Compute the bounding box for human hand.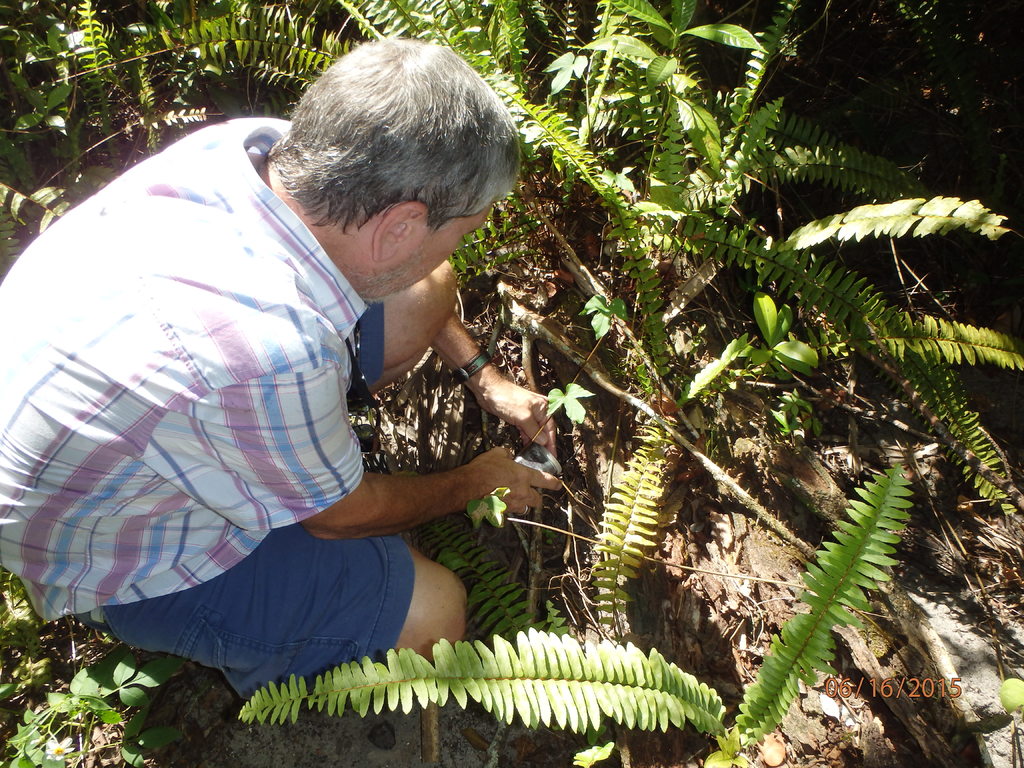
<bbox>465, 438, 563, 519</bbox>.
